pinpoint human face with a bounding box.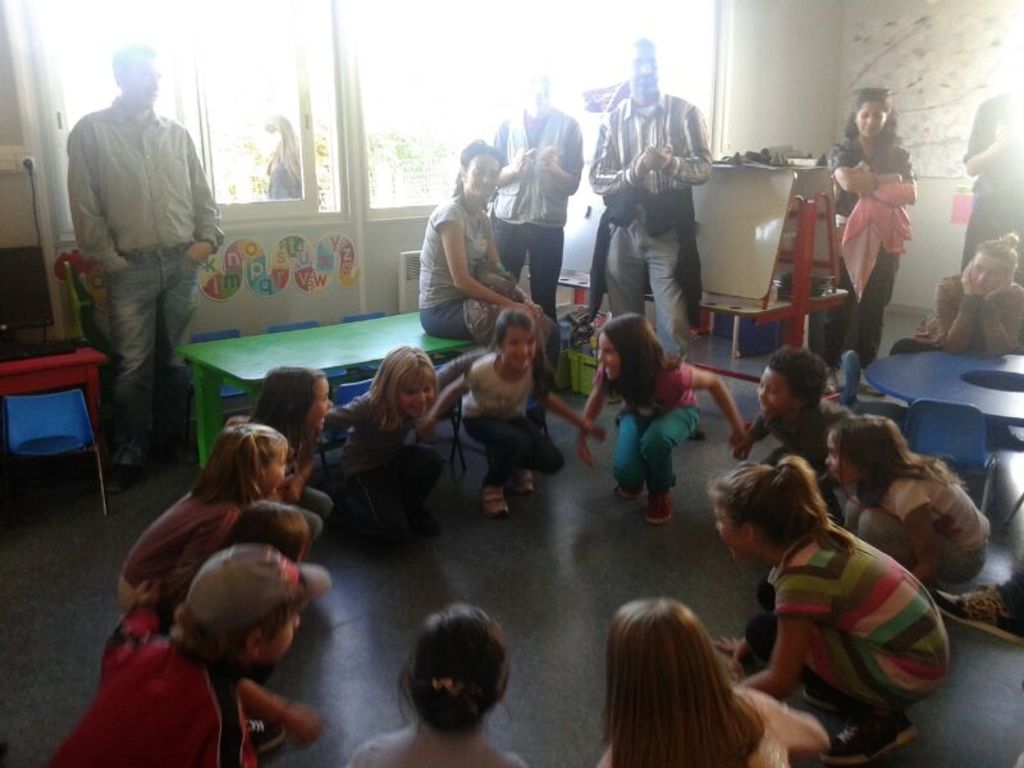
bbox(404, 375, 438, 416).
